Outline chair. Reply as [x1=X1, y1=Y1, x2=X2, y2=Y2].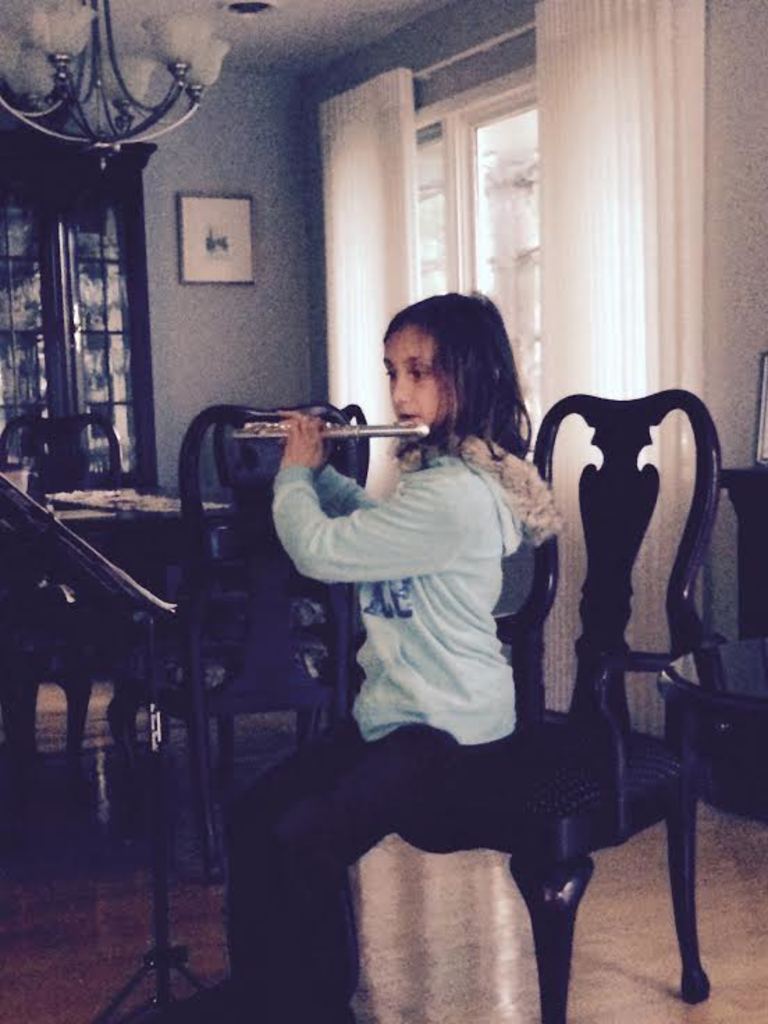
[x1=480, y1=401, x2=750, y2=1018].
